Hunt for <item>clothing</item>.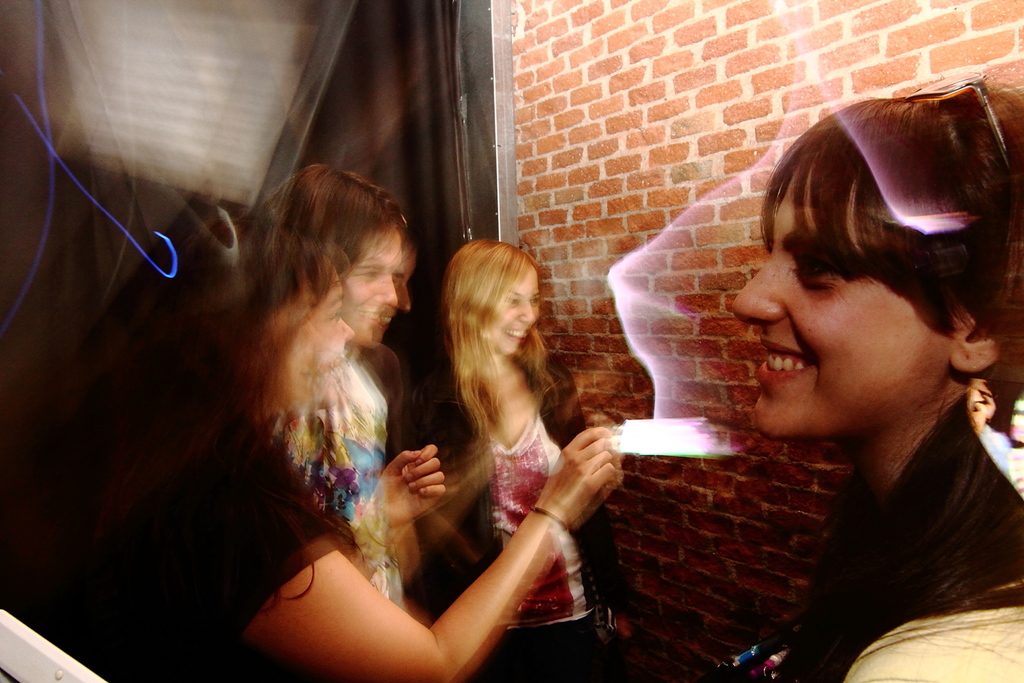
Hunted down at detection(265, 339, 420, 619).
